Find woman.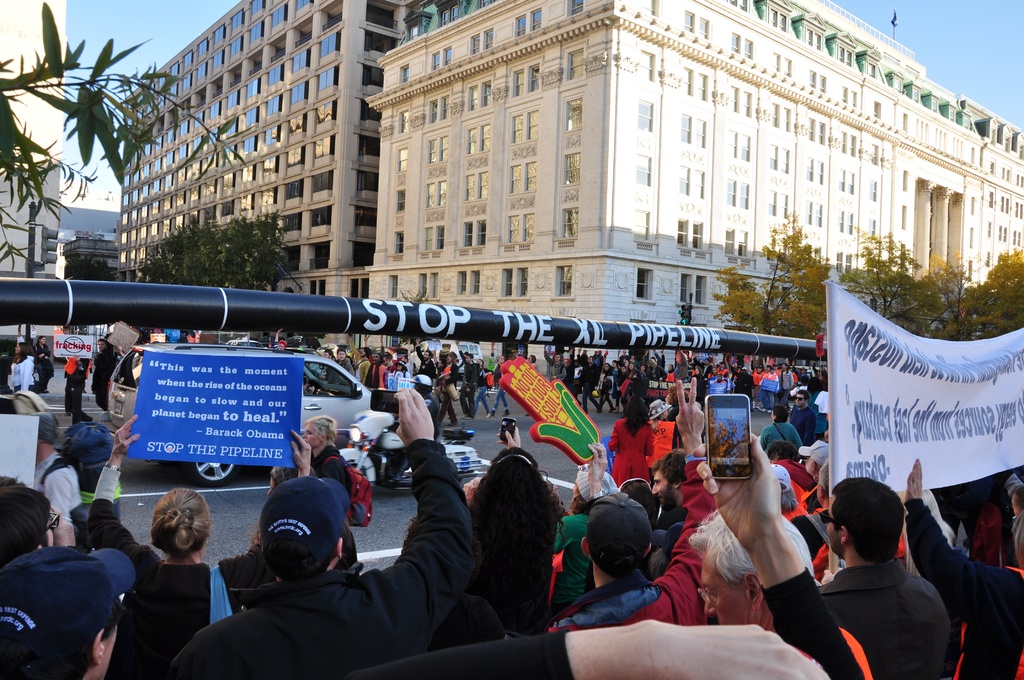
(x1=465, y1=448, x2=566, y2=609).
